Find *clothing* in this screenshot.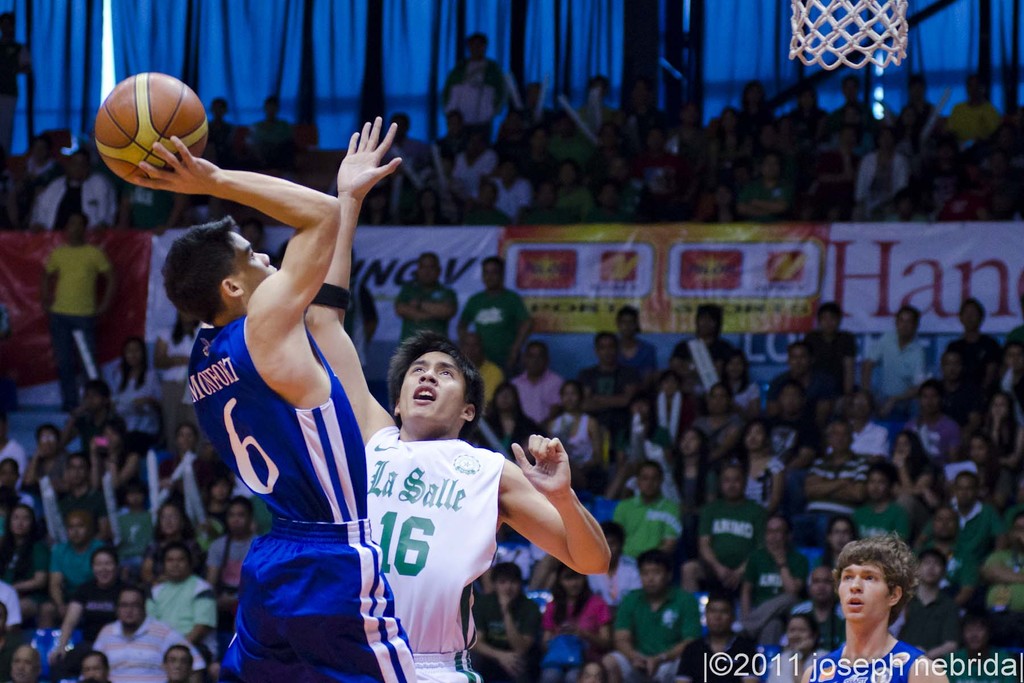
The bounding box for *clothing* is 459 285 525 378.
